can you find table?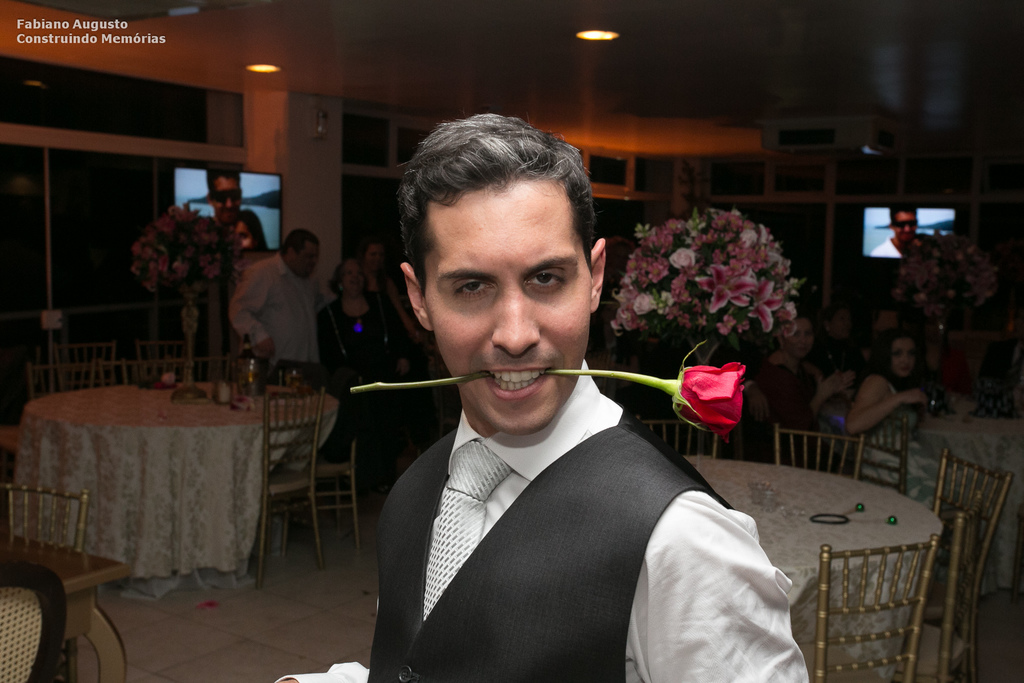
Yes, bounding box: 916 414 1023 589.
